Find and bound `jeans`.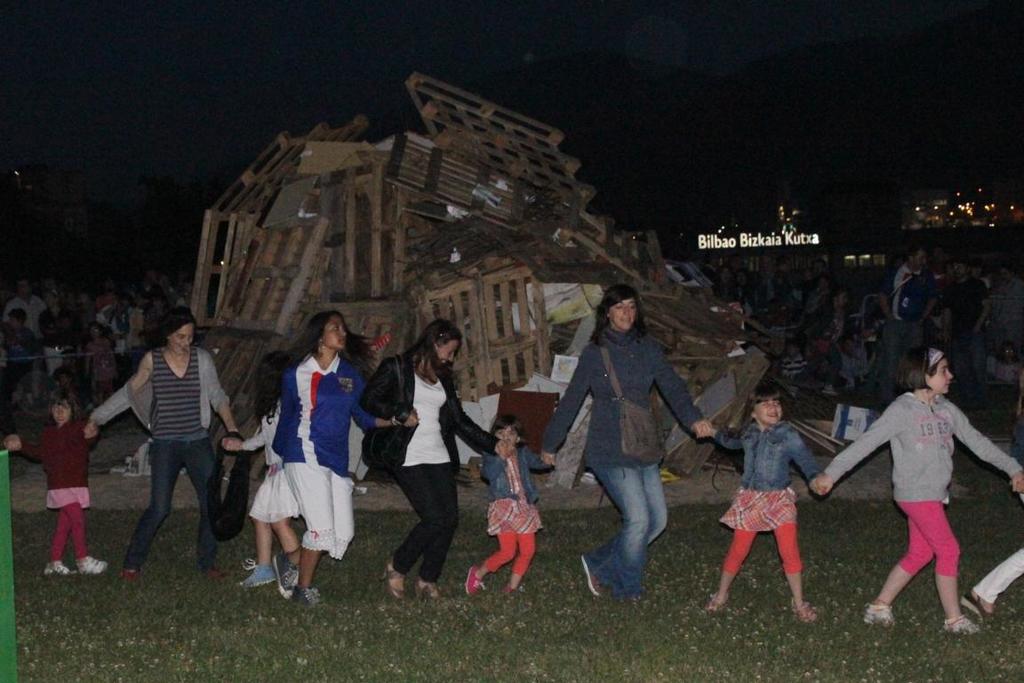
Bound: crop(281, 462, 362, 561).
